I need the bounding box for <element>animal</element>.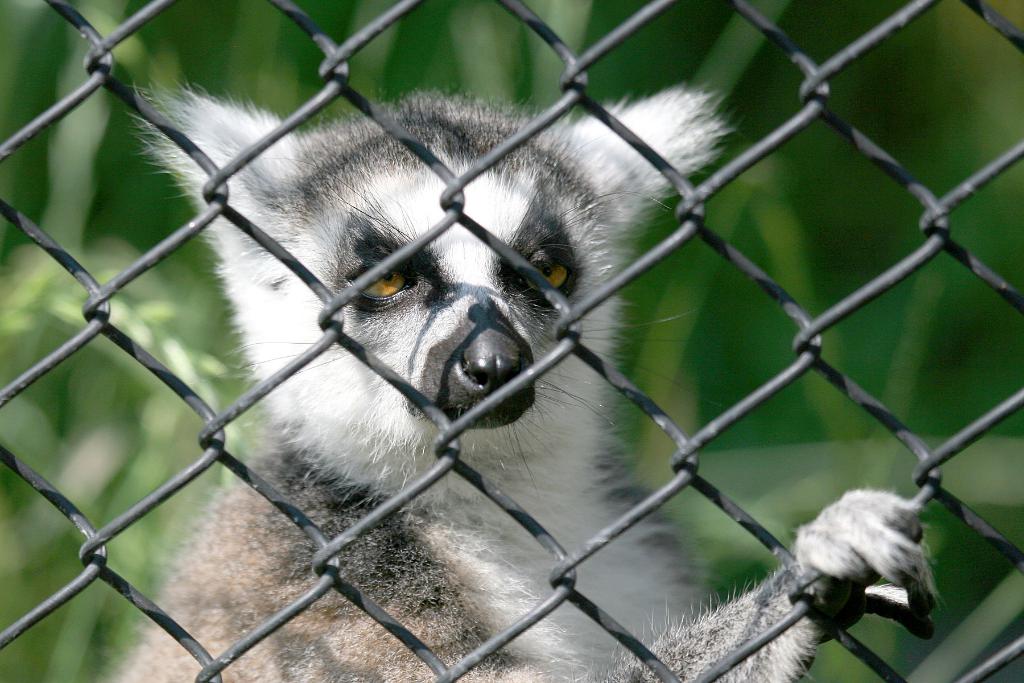
Here it is: select_region(127, 94, 932, 682).
